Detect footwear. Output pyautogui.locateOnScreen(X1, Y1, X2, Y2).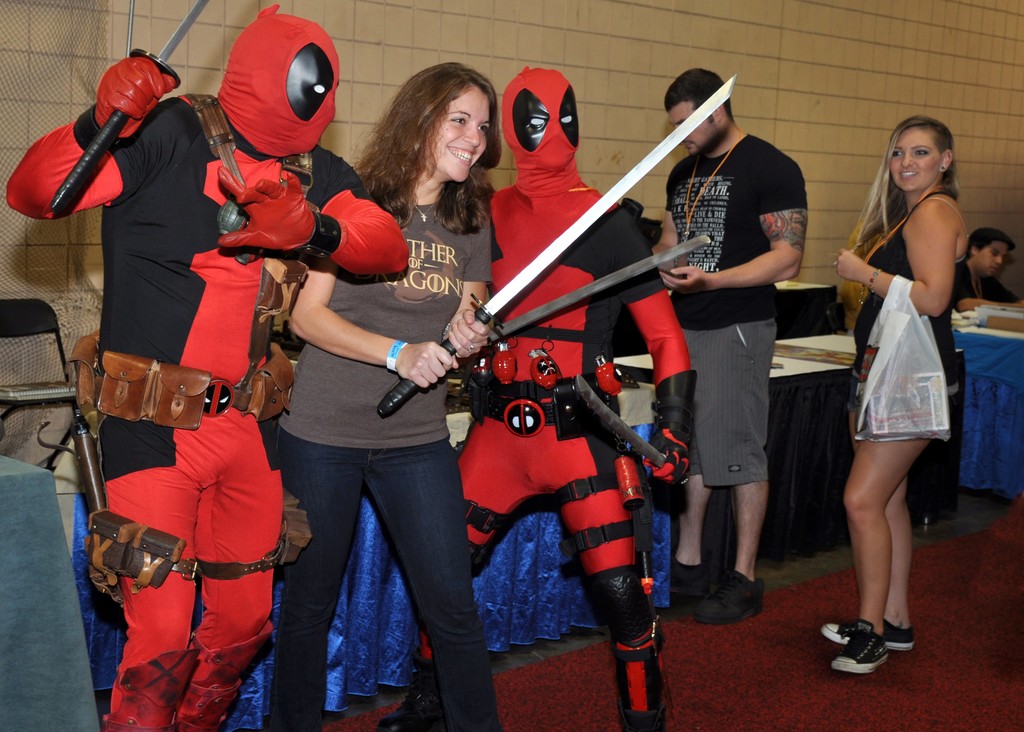
pyautogui.locateOnScreen(614, 624, 681, 724).
